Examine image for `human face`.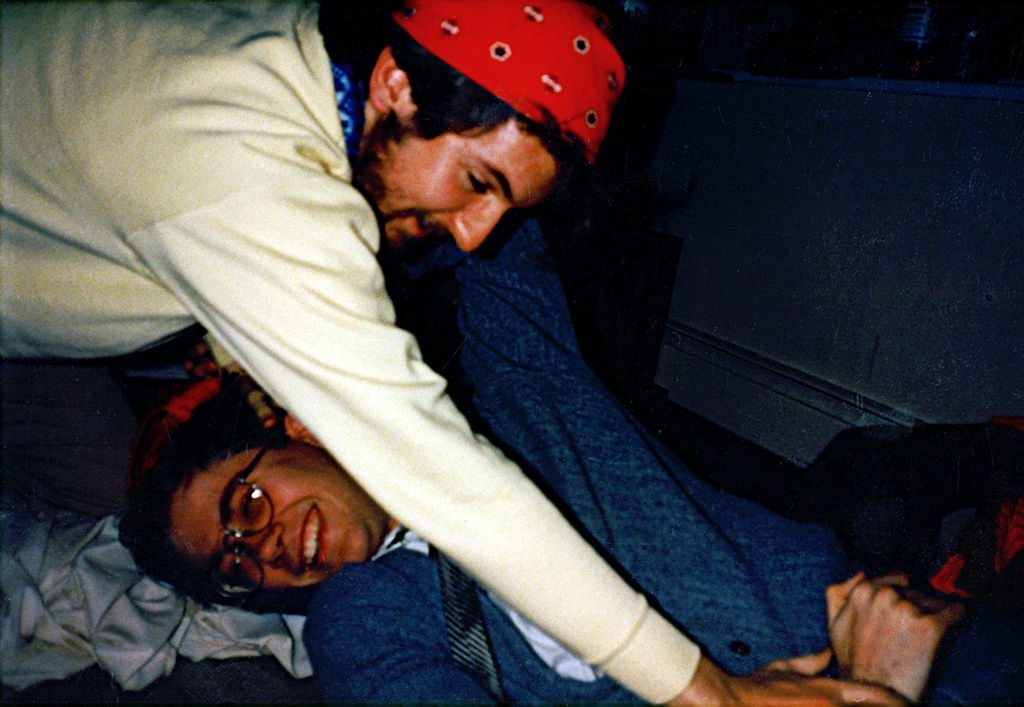
Examination result: x1=156, y1=443, x2=388, y2=598.
